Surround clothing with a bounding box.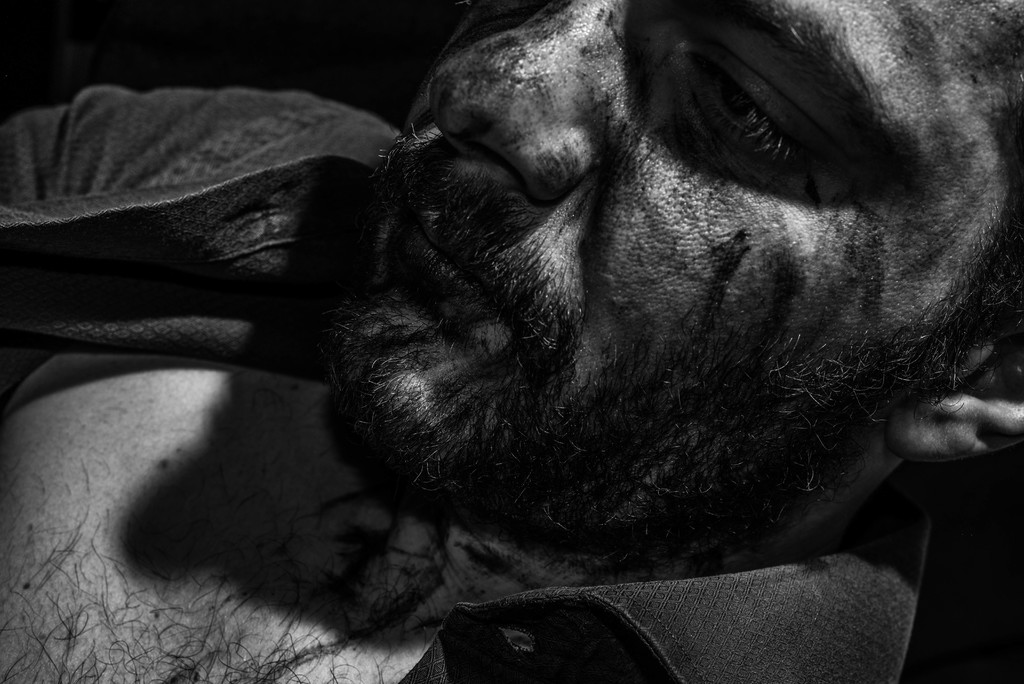
locate(3, 94, 977, 683).
